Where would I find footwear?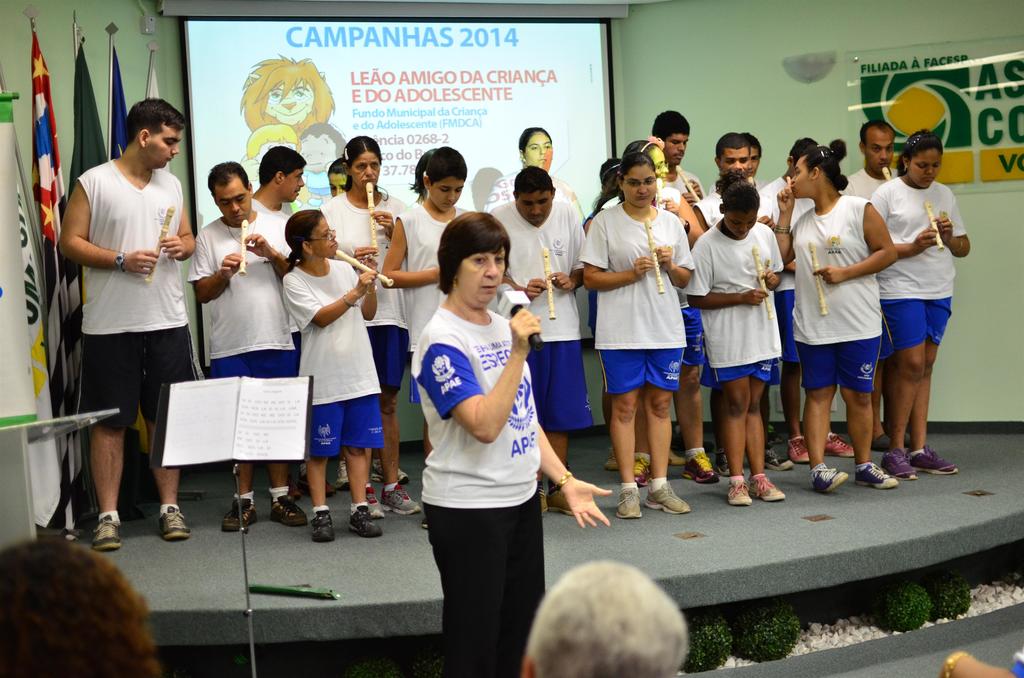
At locate(630, 449, 652, 483).
